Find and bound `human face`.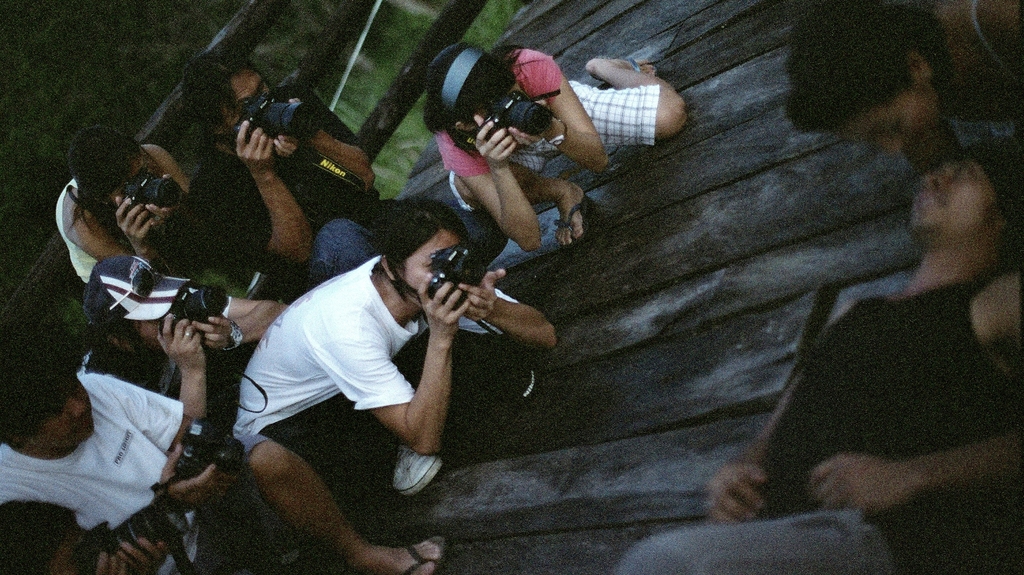
Bound: Rect(222, 68, 270, 129).
